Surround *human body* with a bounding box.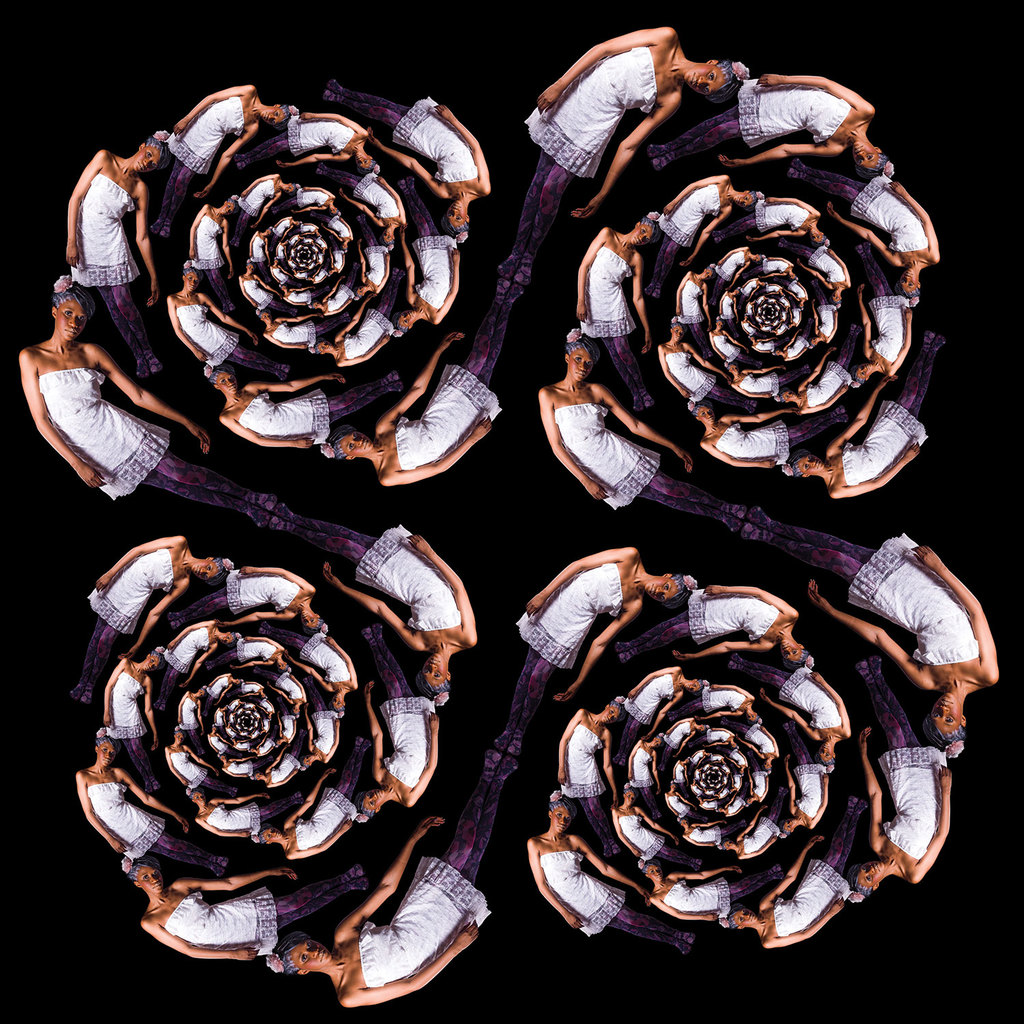
197, 789, 307, 838.
